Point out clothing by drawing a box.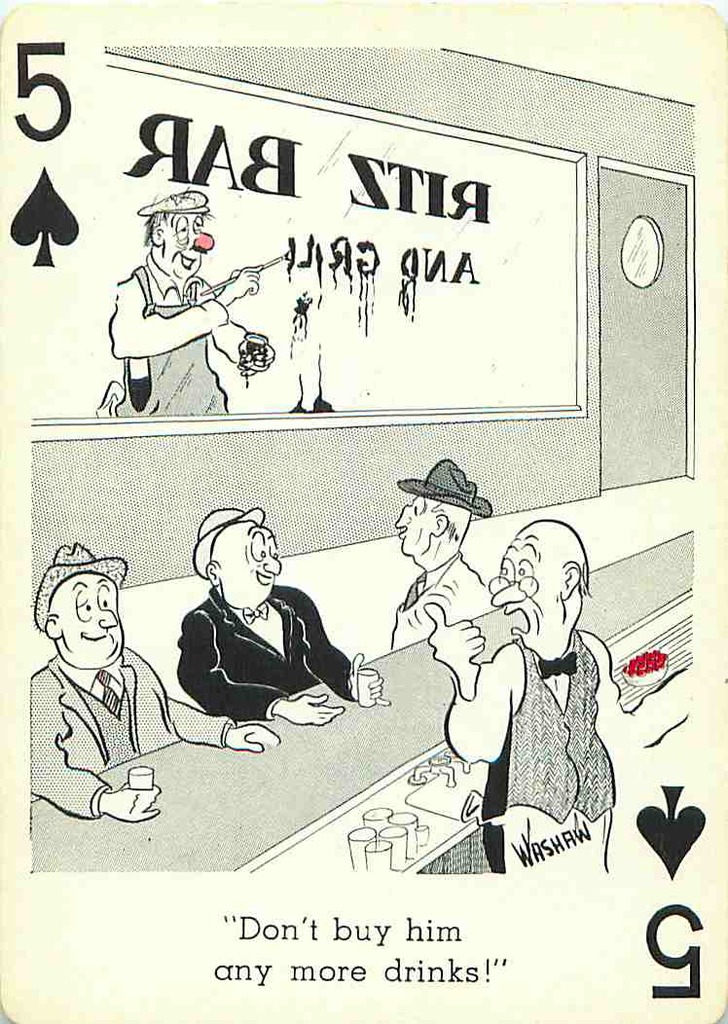
(477,636,630,827).
